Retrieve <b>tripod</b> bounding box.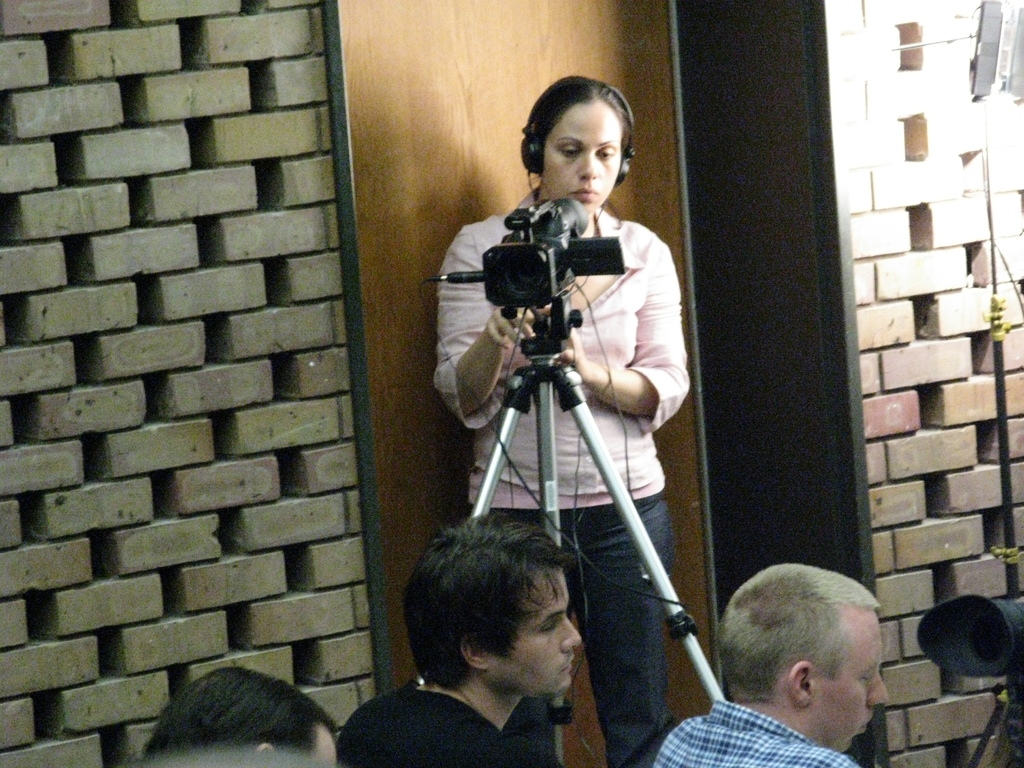
Bounding box: l=416, t=292, r=724, b=767.
